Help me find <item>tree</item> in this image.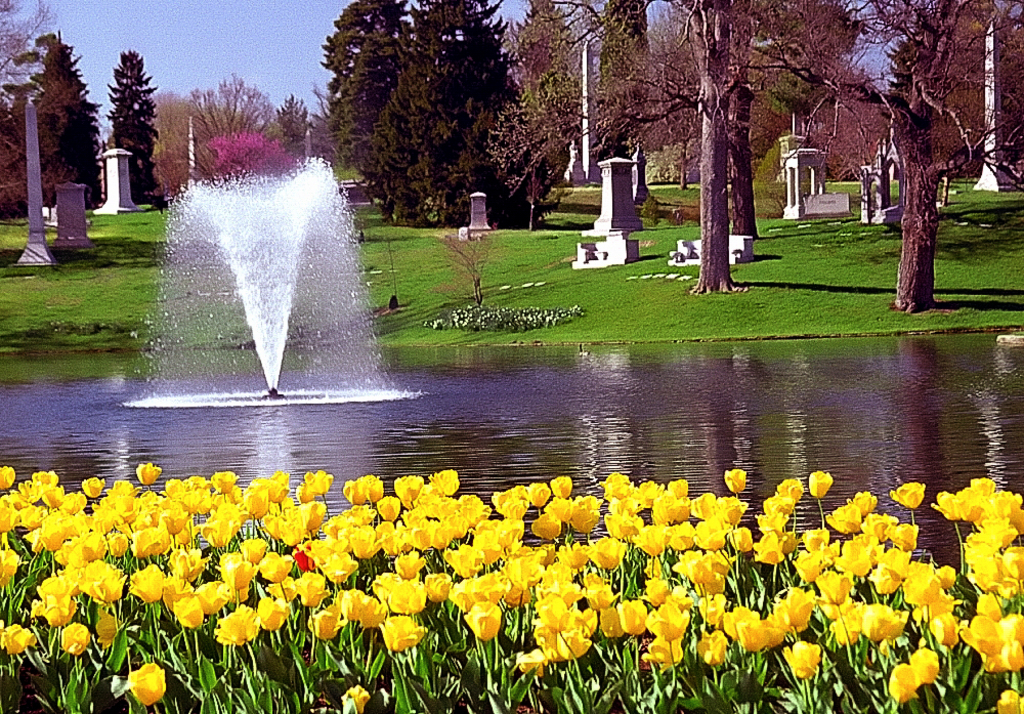
Found it: {"left": 2, "top": 0, "right": 83, "bottom": 112}.
